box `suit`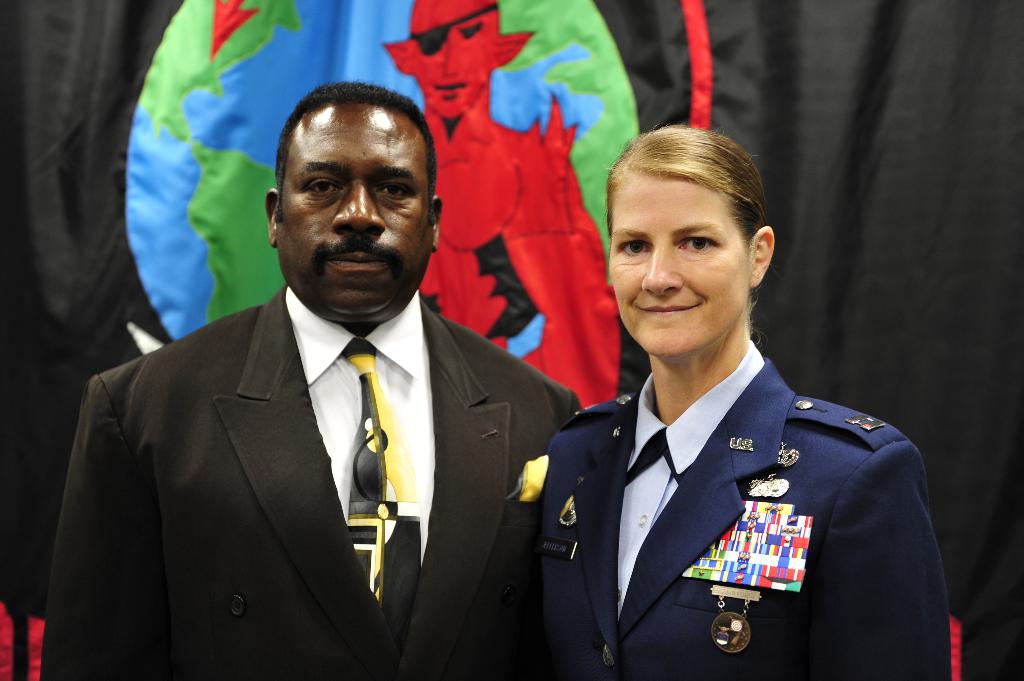
Rect(40, 285, 586, 680)
